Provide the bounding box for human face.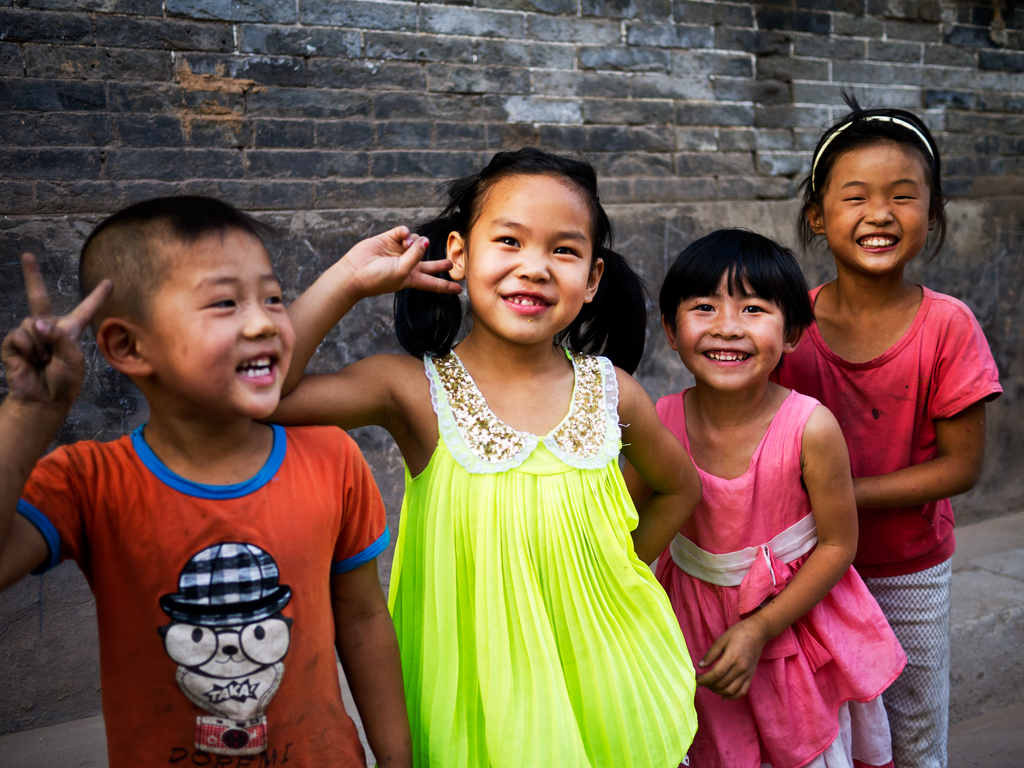
{"left": 463, "top": 182, "right": 593, "bottom": 344}.
